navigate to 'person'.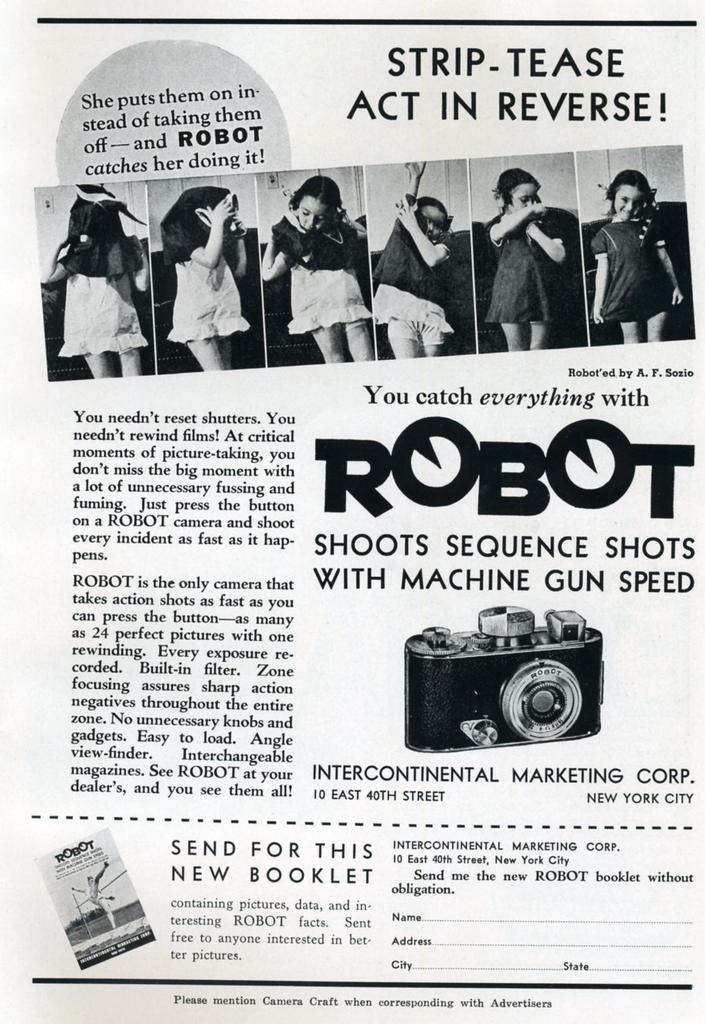
Navigation target: (x1=163, y1=188, x2=248, y2=367).
